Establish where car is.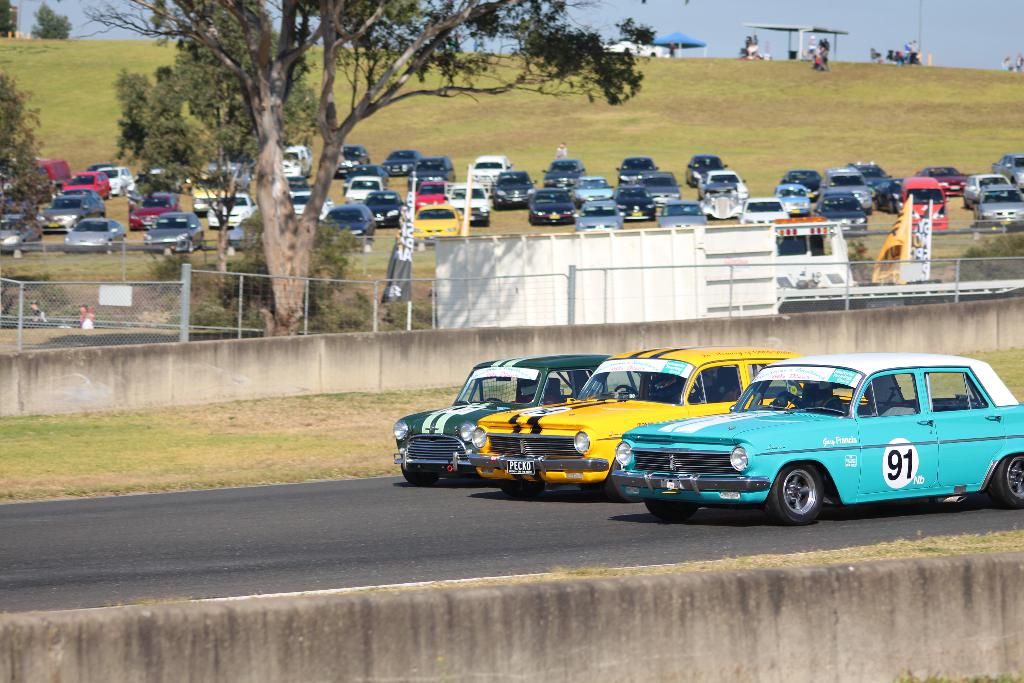
Established at <box>572,176,614,207</box>.
